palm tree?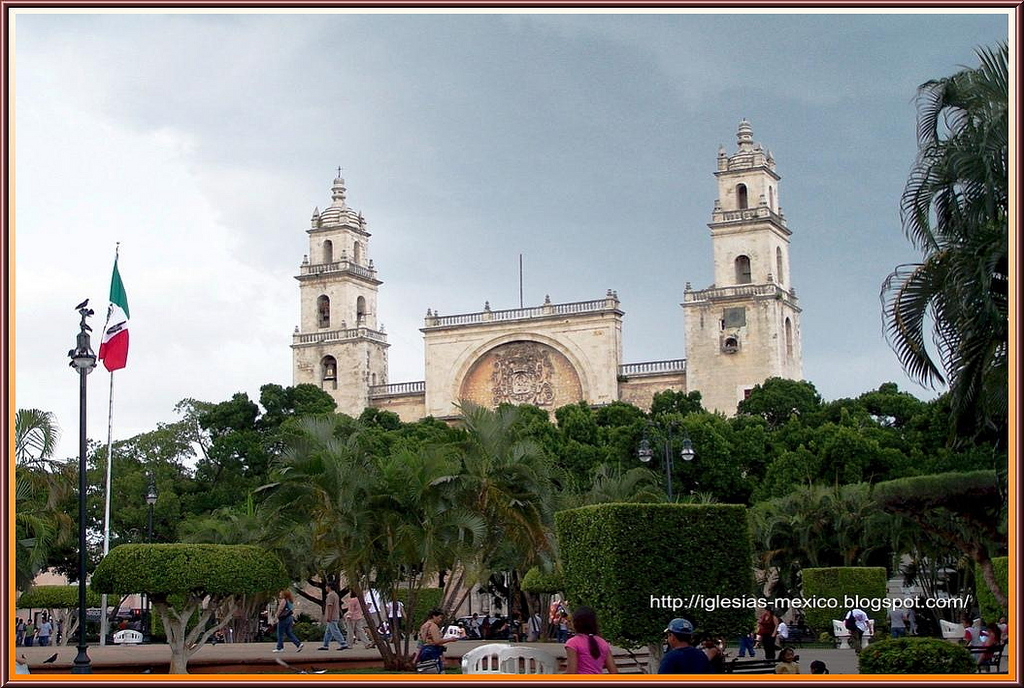
rect(889, 82, 996, 461)
